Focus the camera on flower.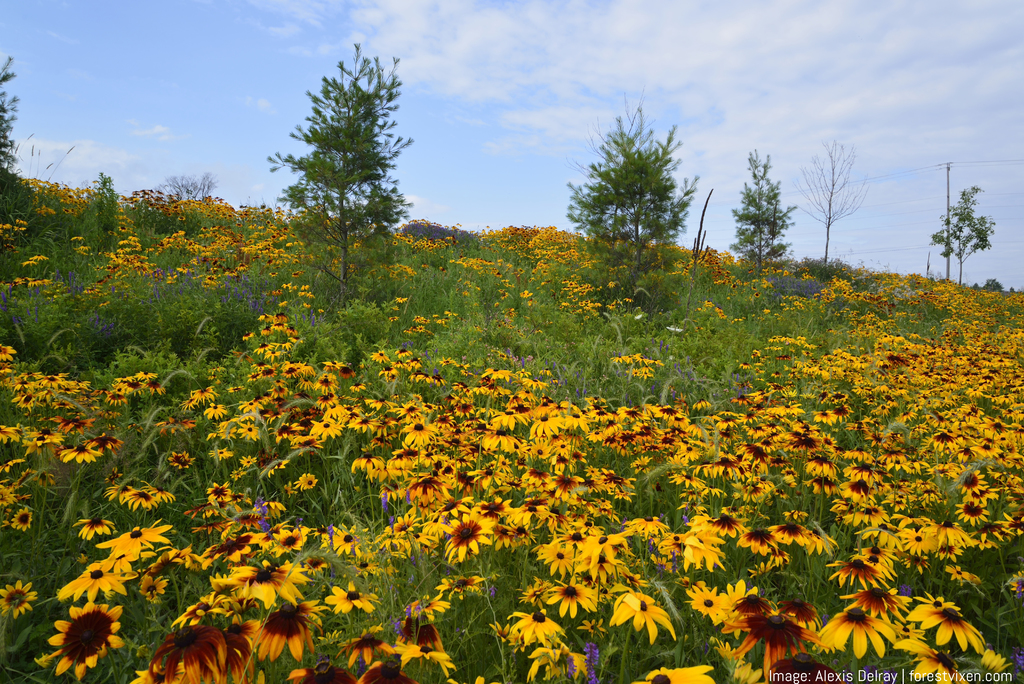
Focus region: (0, 579, 40, 619).
